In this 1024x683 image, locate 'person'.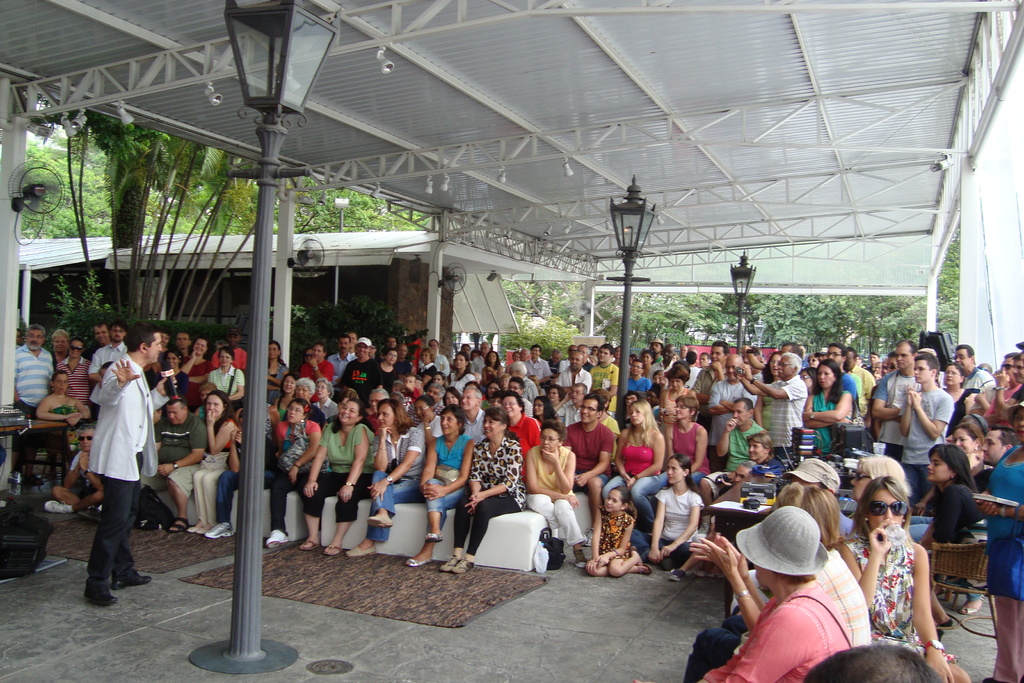
Bounding box: <bbox>49, 343, 100, 450</bbox>.
